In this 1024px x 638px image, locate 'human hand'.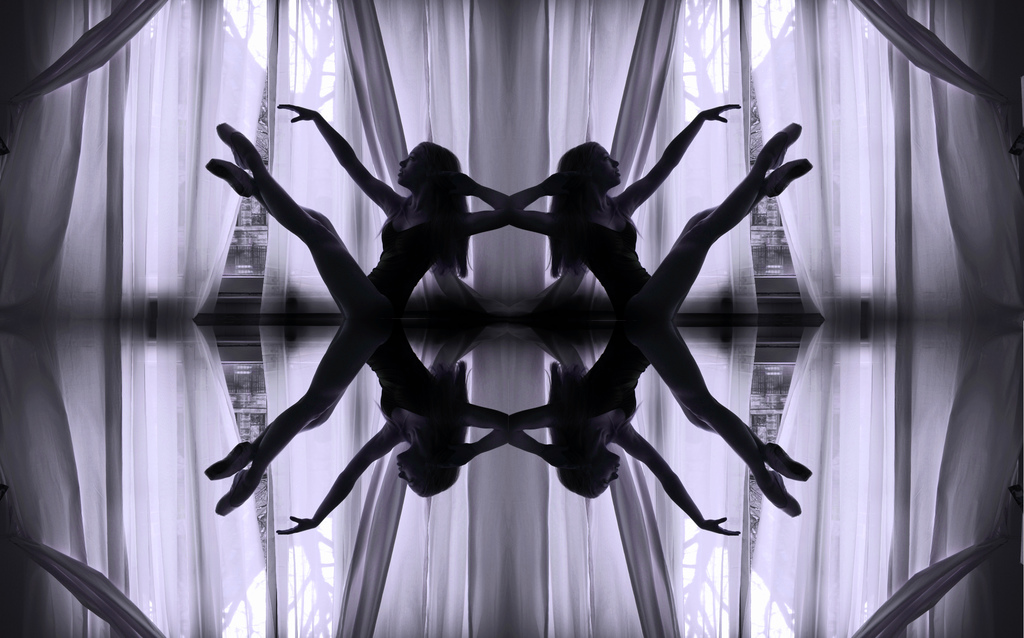
Bounding box: (698,99,744,126).
